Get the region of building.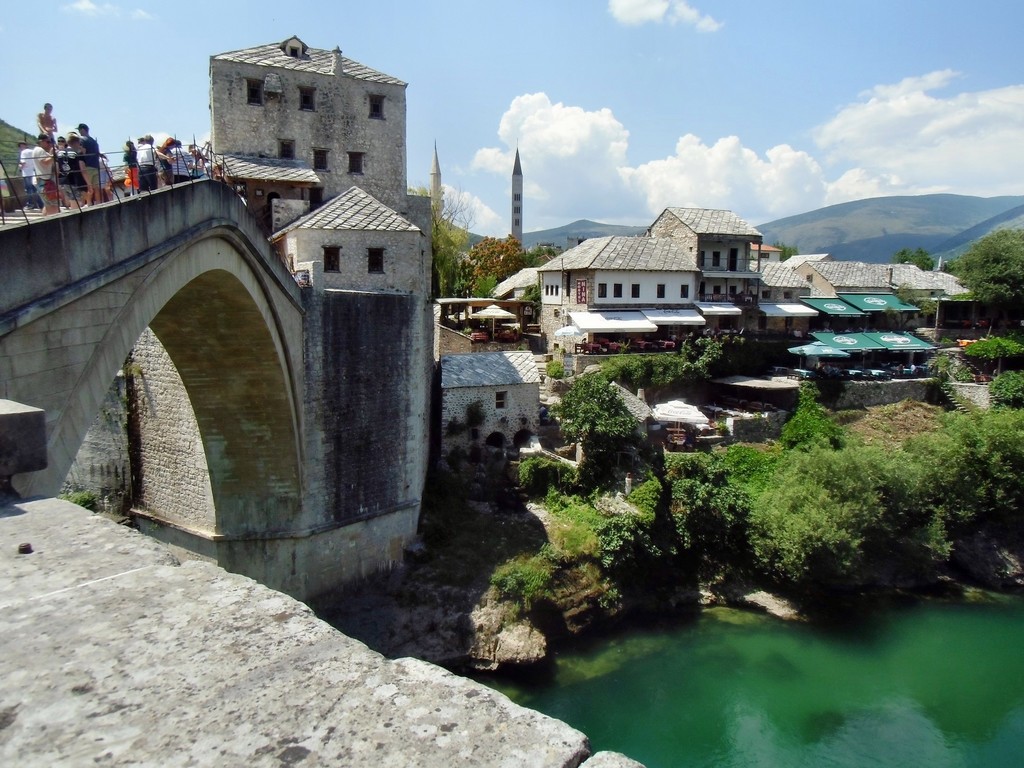
select_region(209, 33, 431, 294).
